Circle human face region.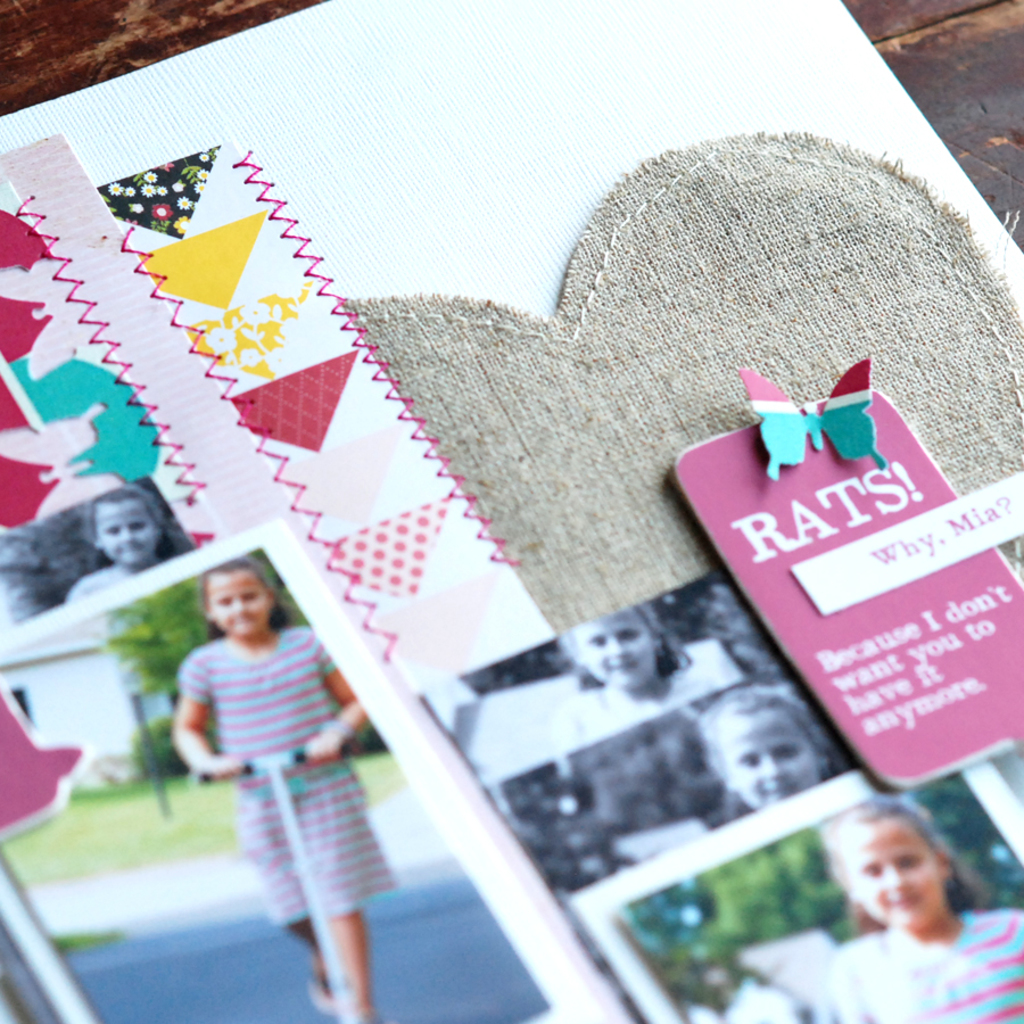
Region: left=207, top=576, right=275, bottom=637.
